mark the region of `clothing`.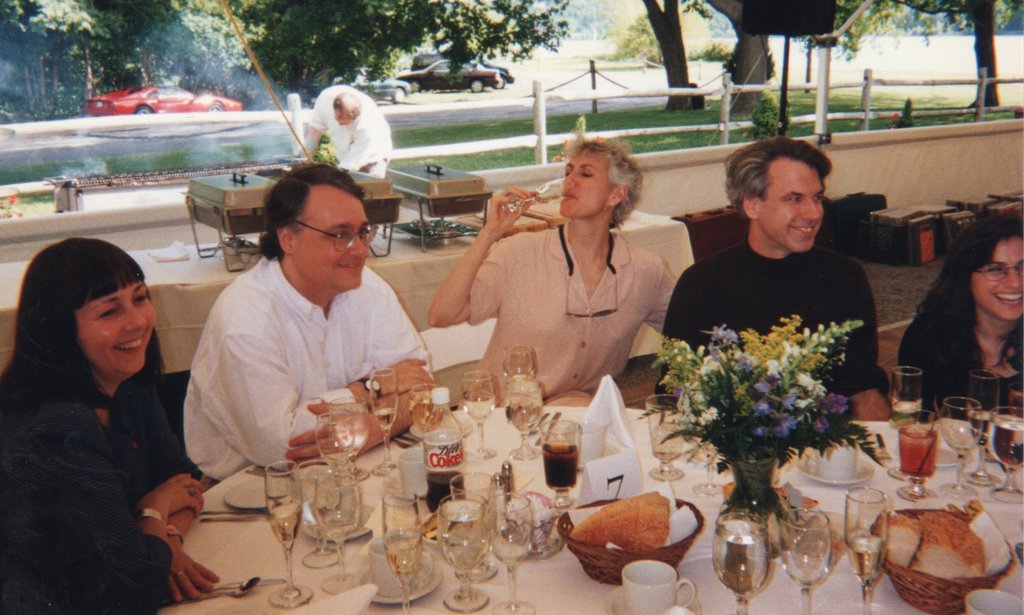
Region: [left=657, top=236, right=891, bottom=418].
